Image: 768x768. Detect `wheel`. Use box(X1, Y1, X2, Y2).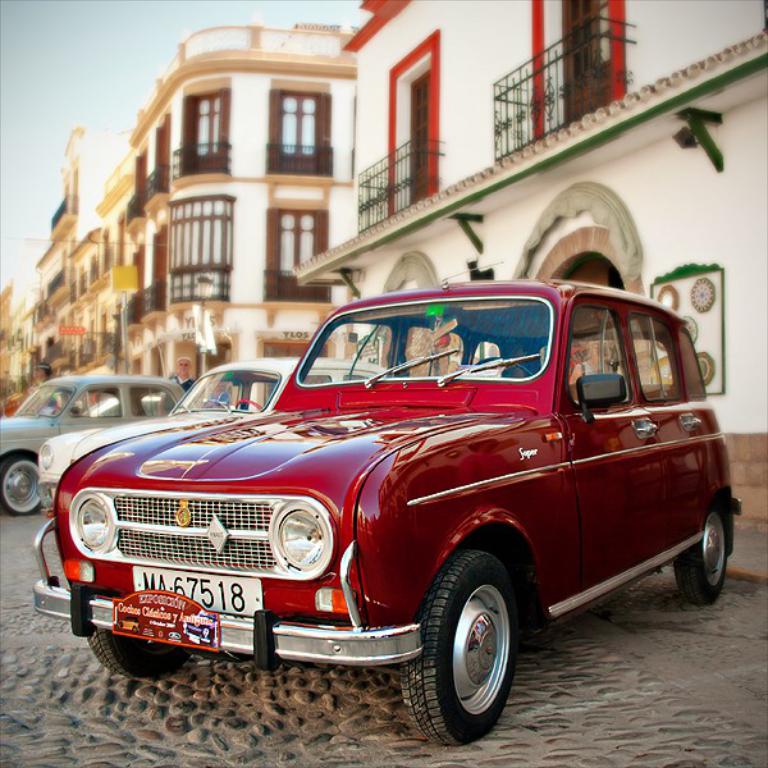
box(673, 495, 732, 605).
